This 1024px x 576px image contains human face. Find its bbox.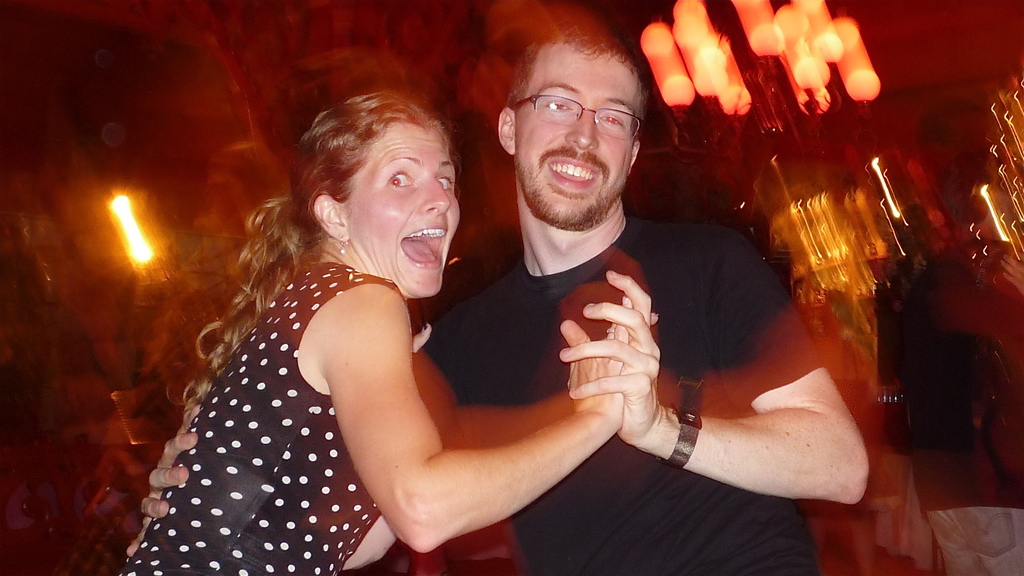
box(522, 47, 640, 225).
